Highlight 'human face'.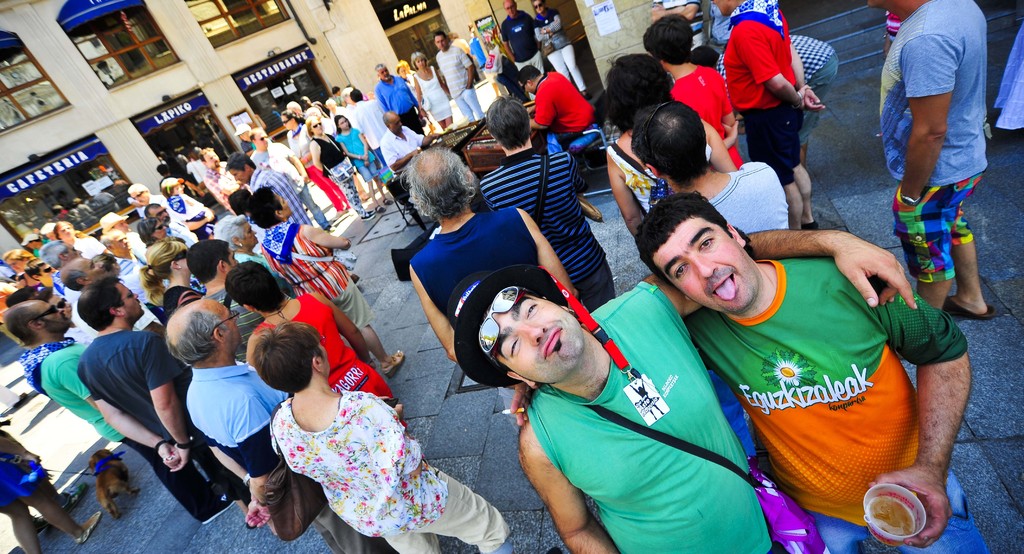
Highlighted region: left=77, top=257, right=108, bottom=279.
